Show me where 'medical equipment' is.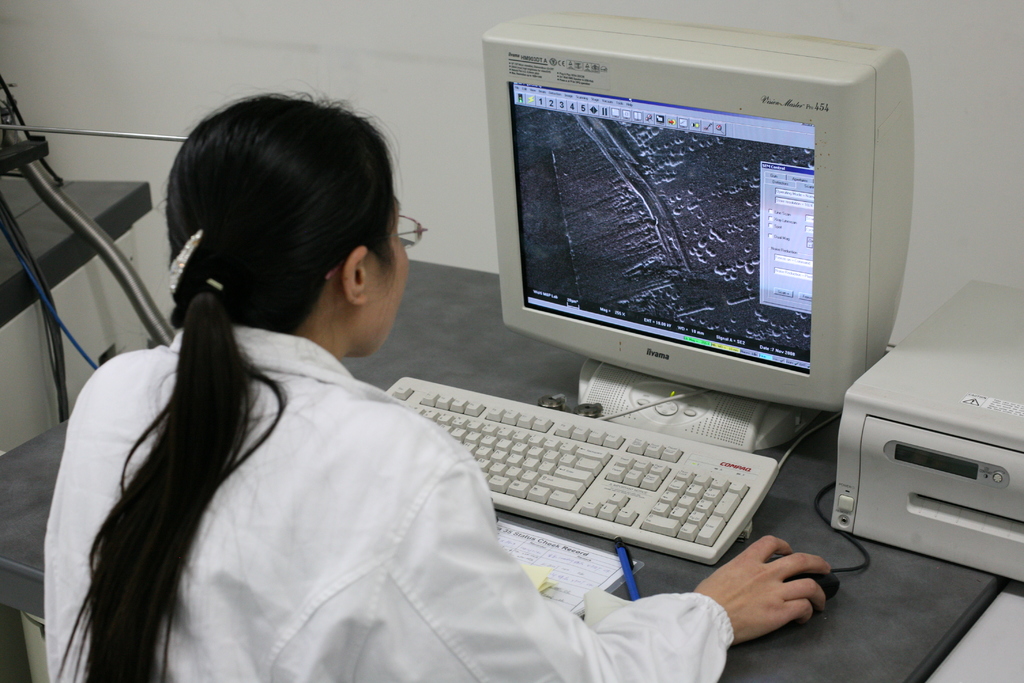
'medical equipment' is at pyautogui.locateOnScreen(824, 277, 1023, 586).
